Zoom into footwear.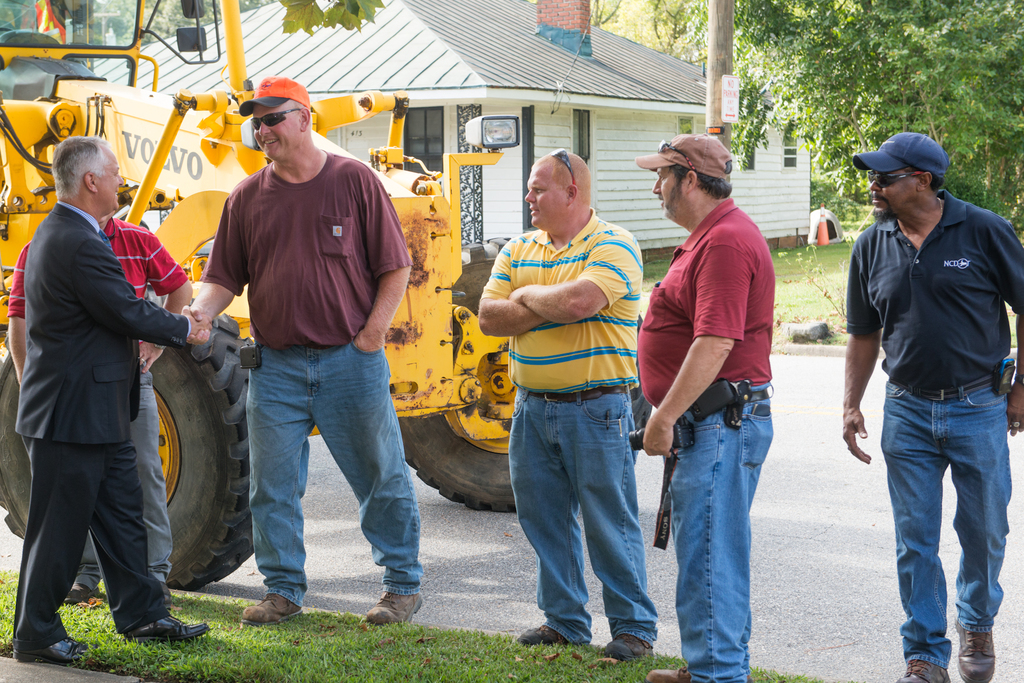
Zoom target: {"x1": 515, "y1": 623, "x2": 571, "y2": 647}.
